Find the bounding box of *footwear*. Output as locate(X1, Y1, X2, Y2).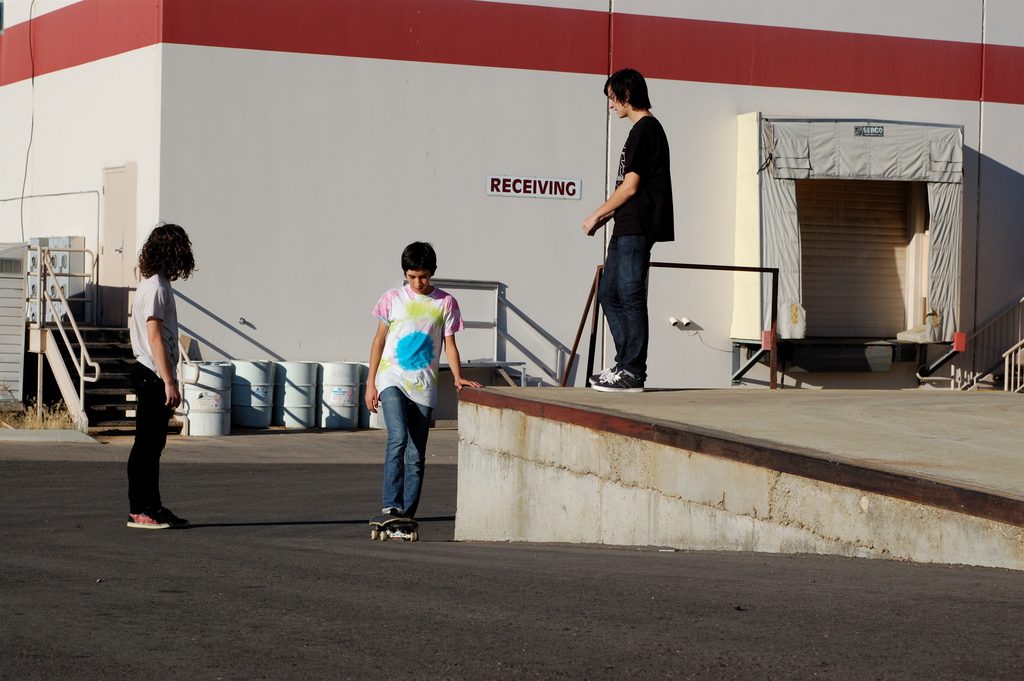
locate(585, 356, 619, 386).
